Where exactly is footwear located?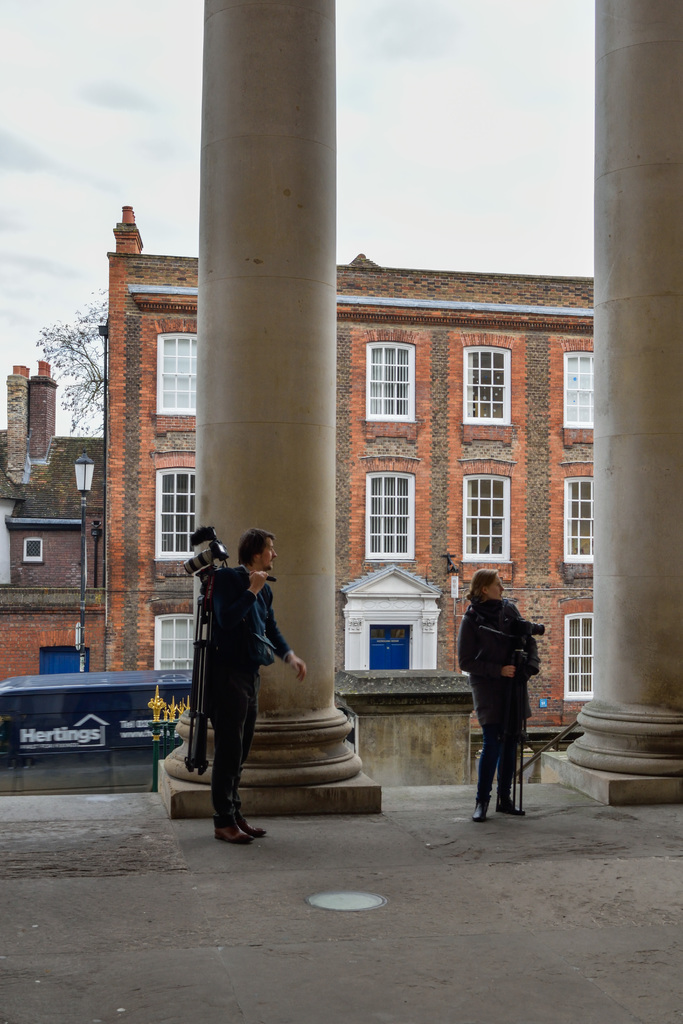
Its bounding box is <box>234,796,269,843</box>.
